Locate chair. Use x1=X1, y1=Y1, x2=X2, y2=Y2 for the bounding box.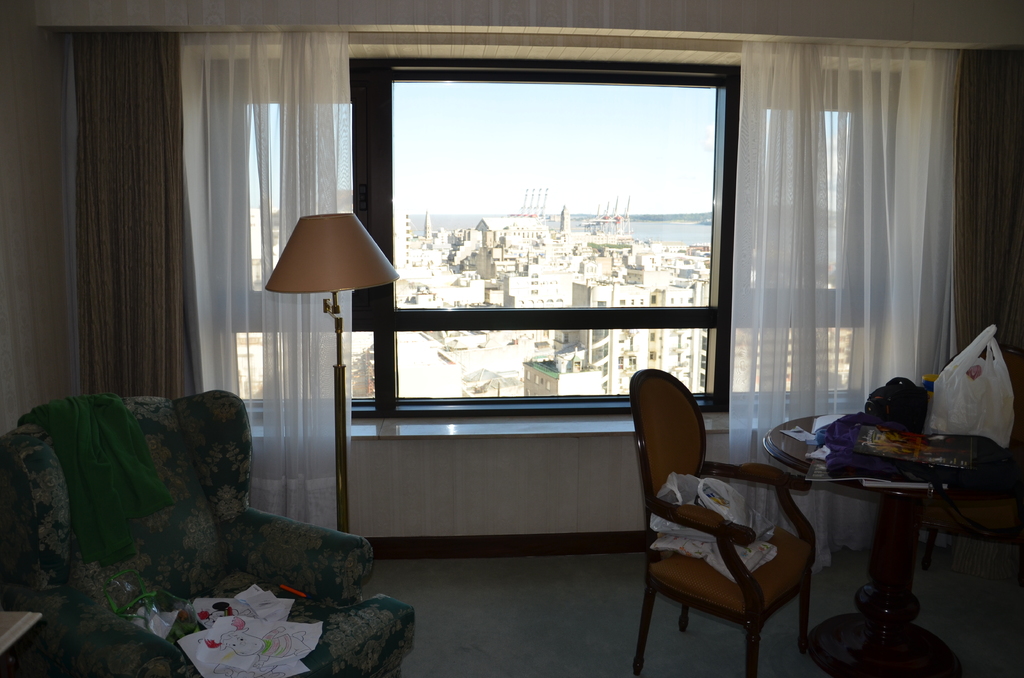
x1=628, y1=387, x2=835, y2=677.
